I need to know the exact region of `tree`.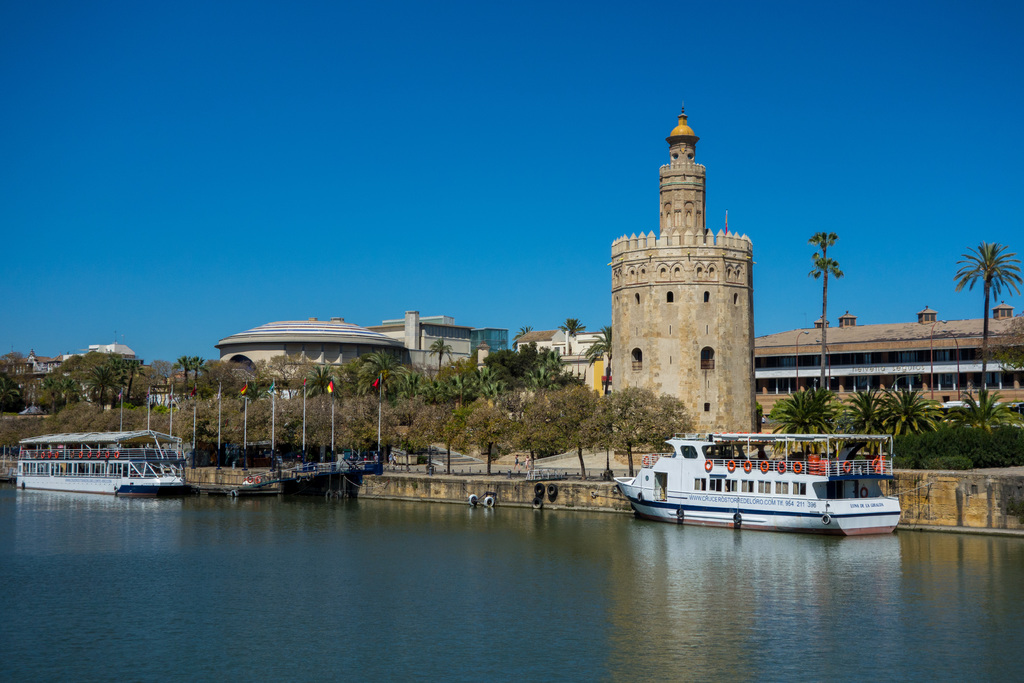
Region: locate(870, 382, 937, 434).
